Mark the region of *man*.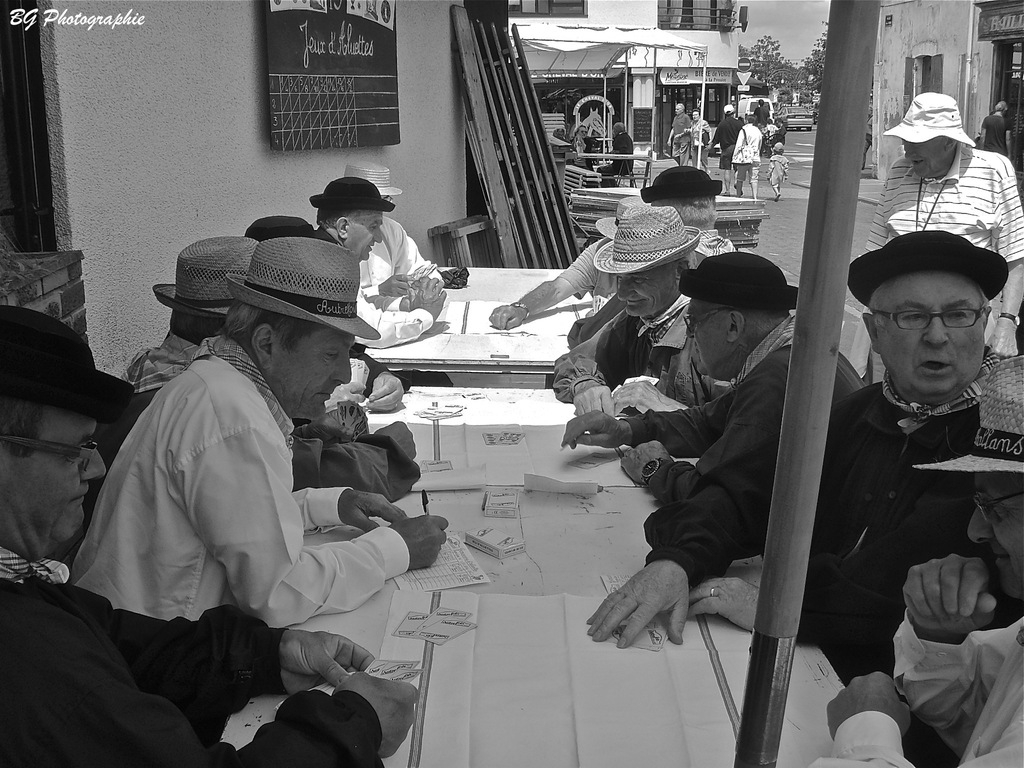
Region: 308 175 448 345.
